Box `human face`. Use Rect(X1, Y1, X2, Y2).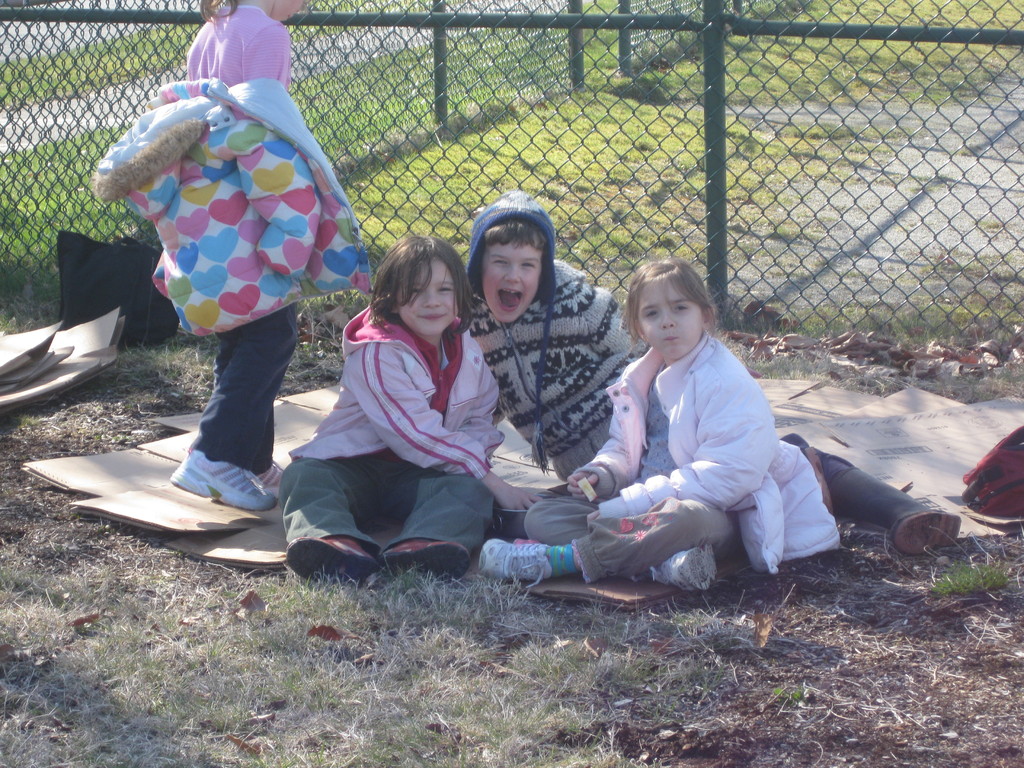
Rect(638, 281, 708, 364).
